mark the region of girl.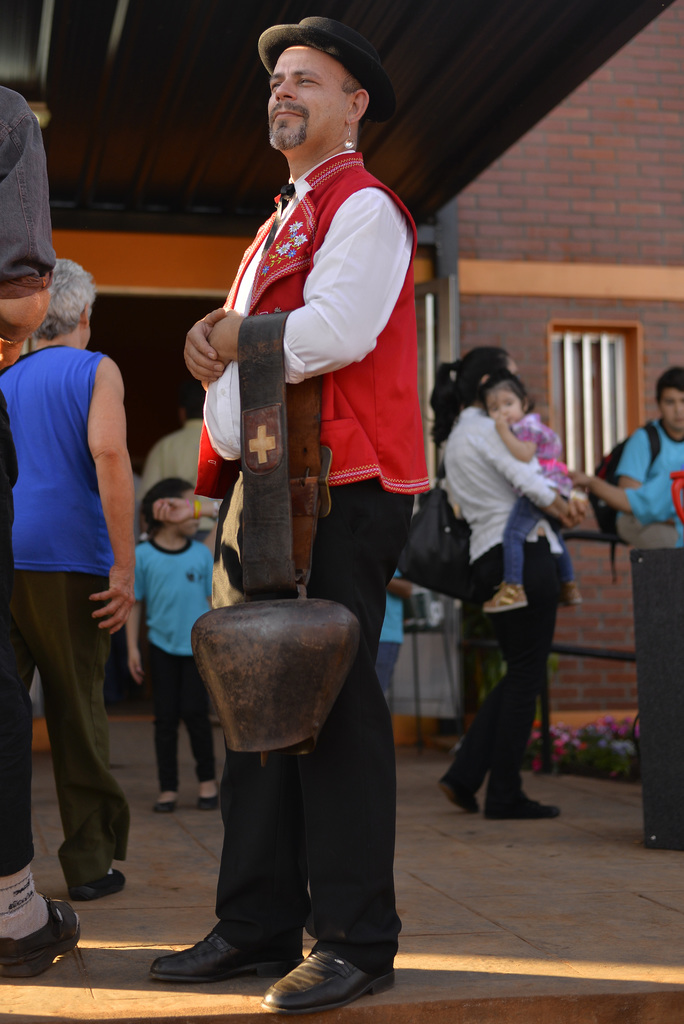
Region: select_region(125, 476, 218, 806).
